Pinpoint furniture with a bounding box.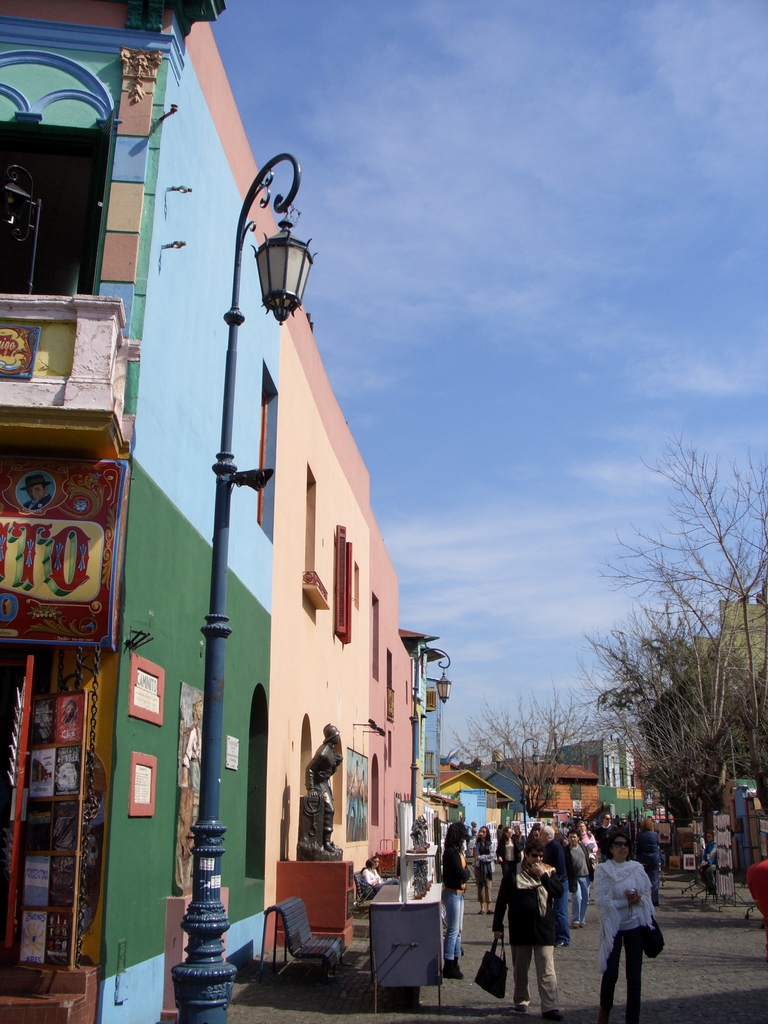
left=255, top=895, right=343, bottom=990.
